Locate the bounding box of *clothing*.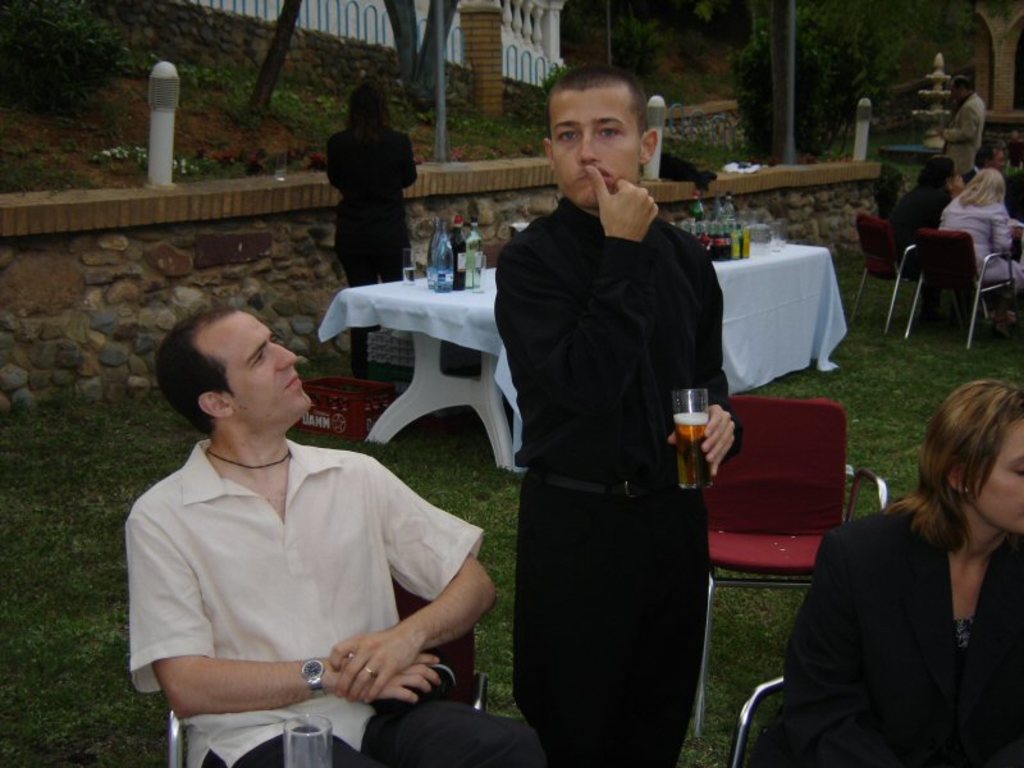
Bounding box: <box>768,499,1023,767</box>.
